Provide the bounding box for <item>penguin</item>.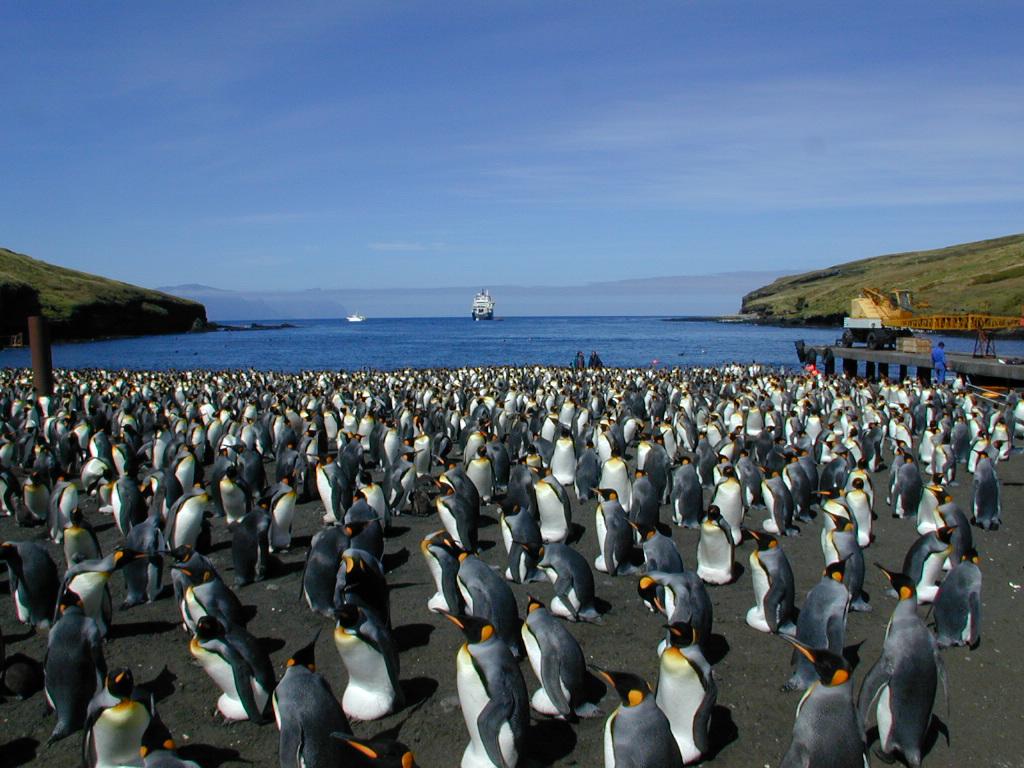
(465,442,499,493).
